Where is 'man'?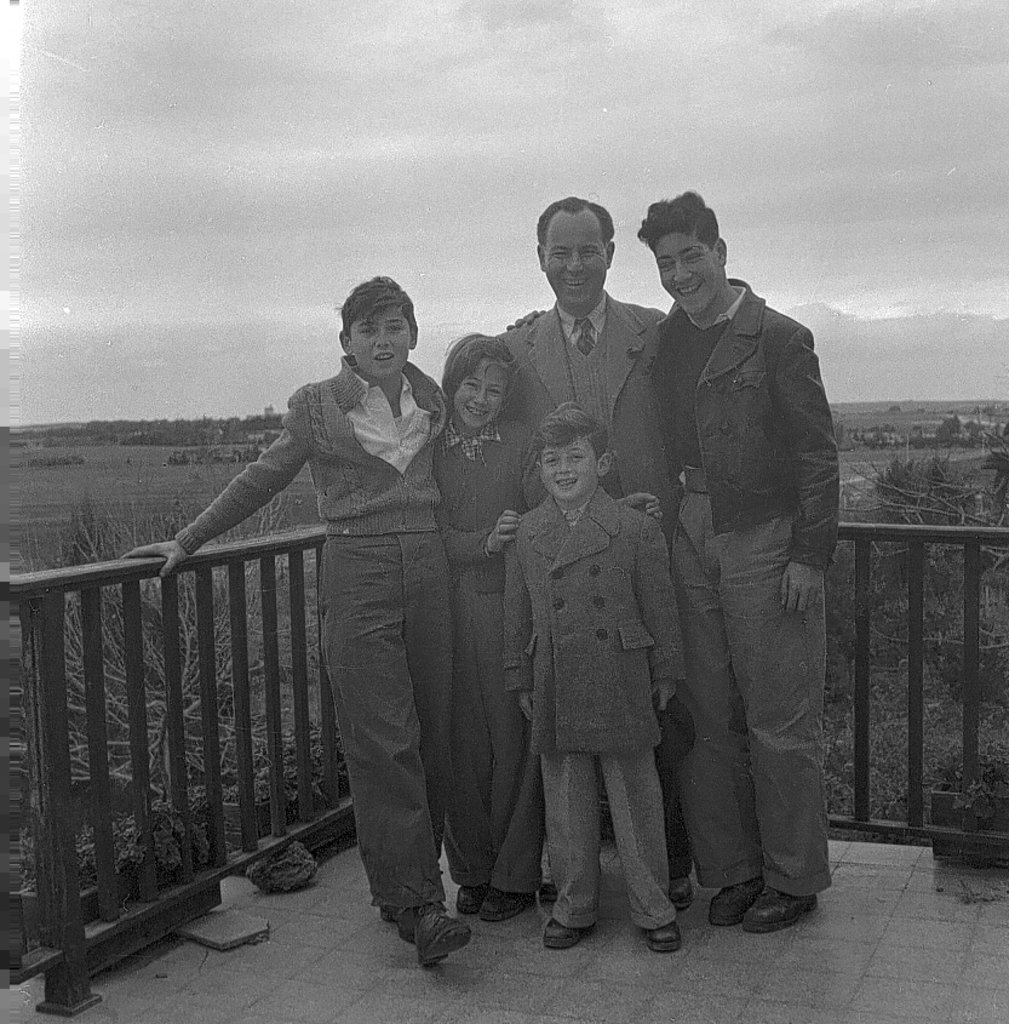
[x1=470, y1=191, x2=695, y2=921].
